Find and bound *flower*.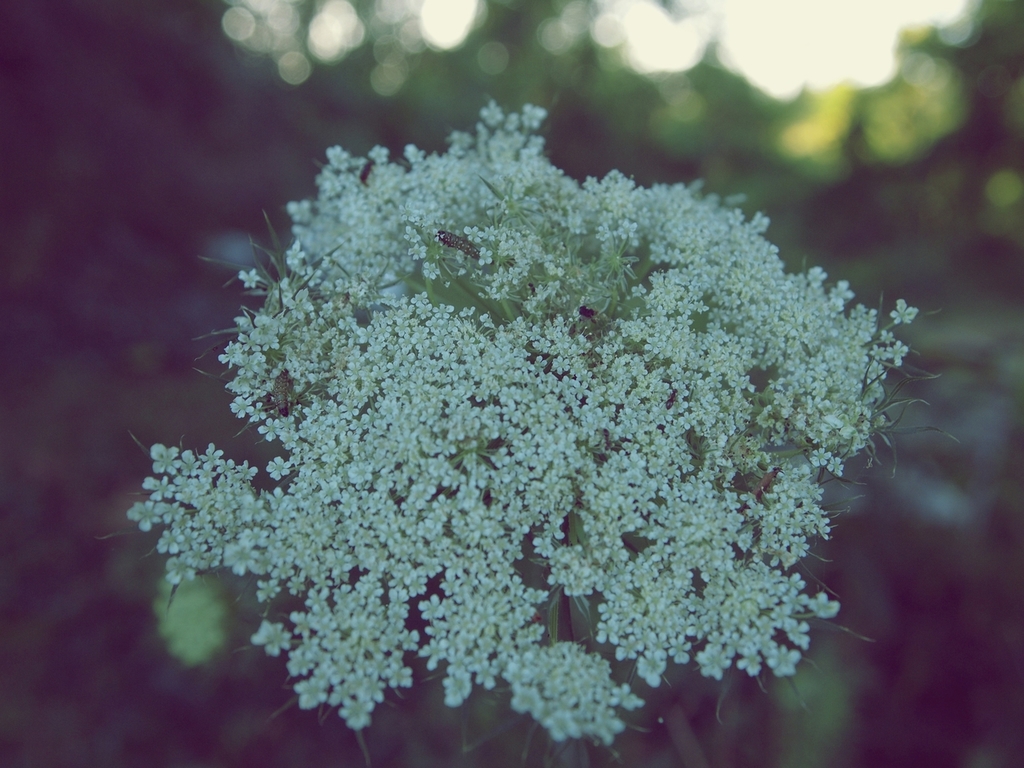
Bound: box(668, 638, 690, 664).
